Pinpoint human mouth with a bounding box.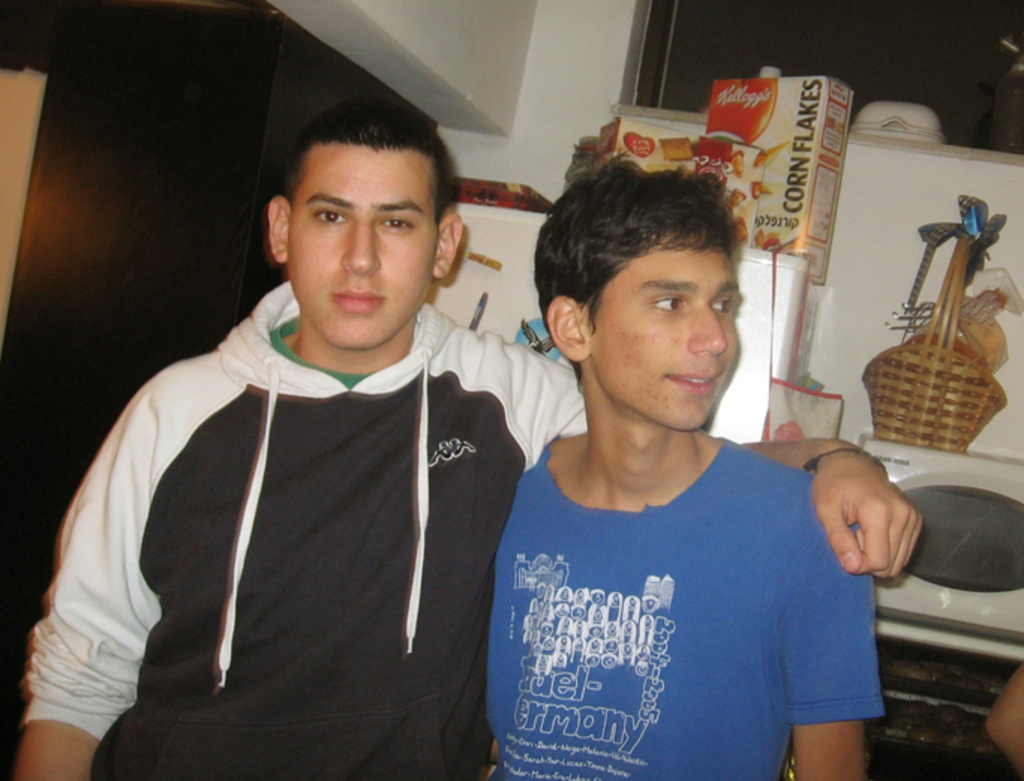
BBox(667, 373, 723, 396).
